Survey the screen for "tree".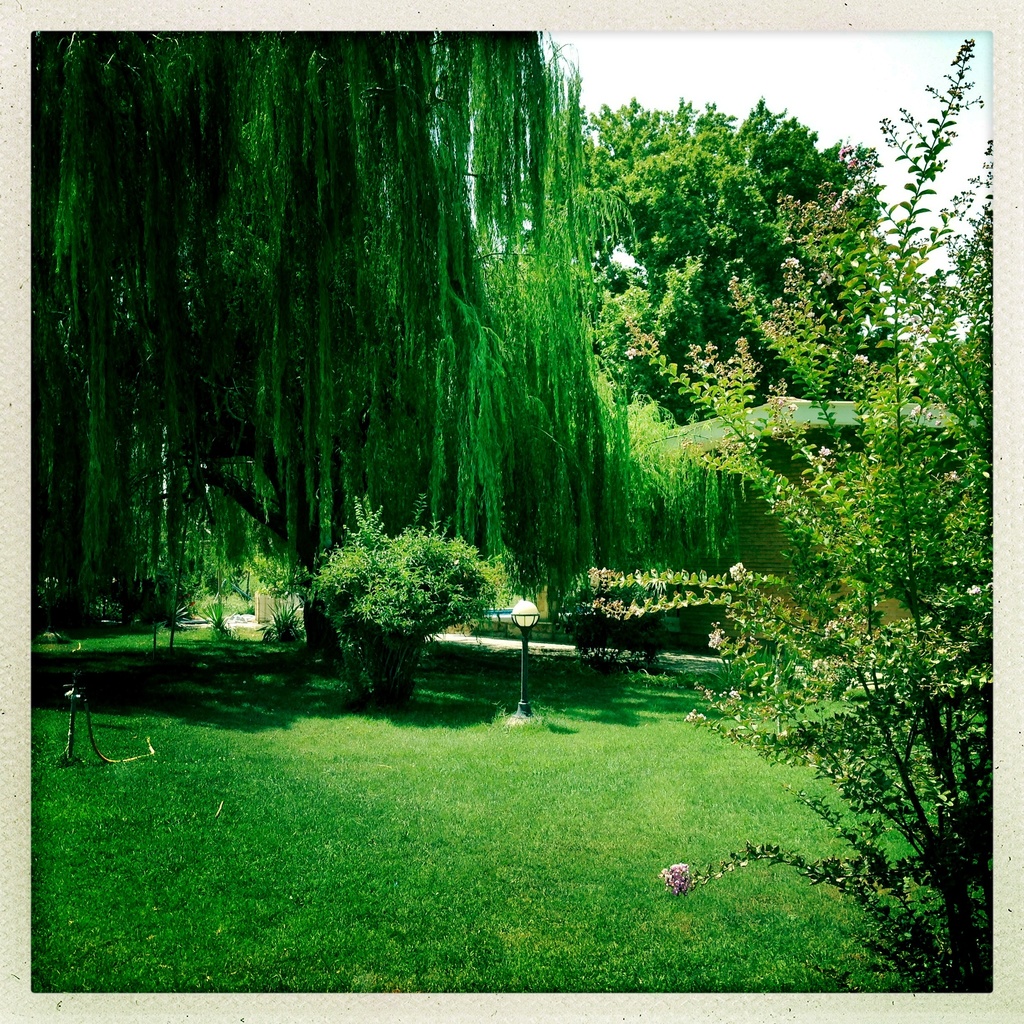
Survey found: (x1=555, y1=33, x2=990, y2=977).
